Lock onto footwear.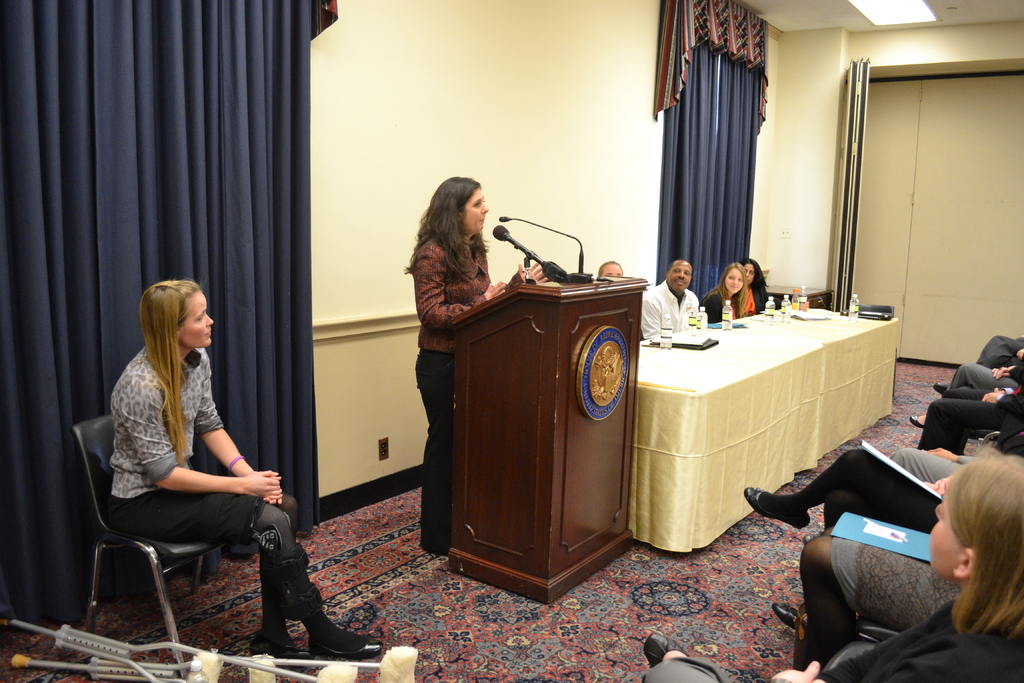
Locked: locate(304, 624, 387, 661).
